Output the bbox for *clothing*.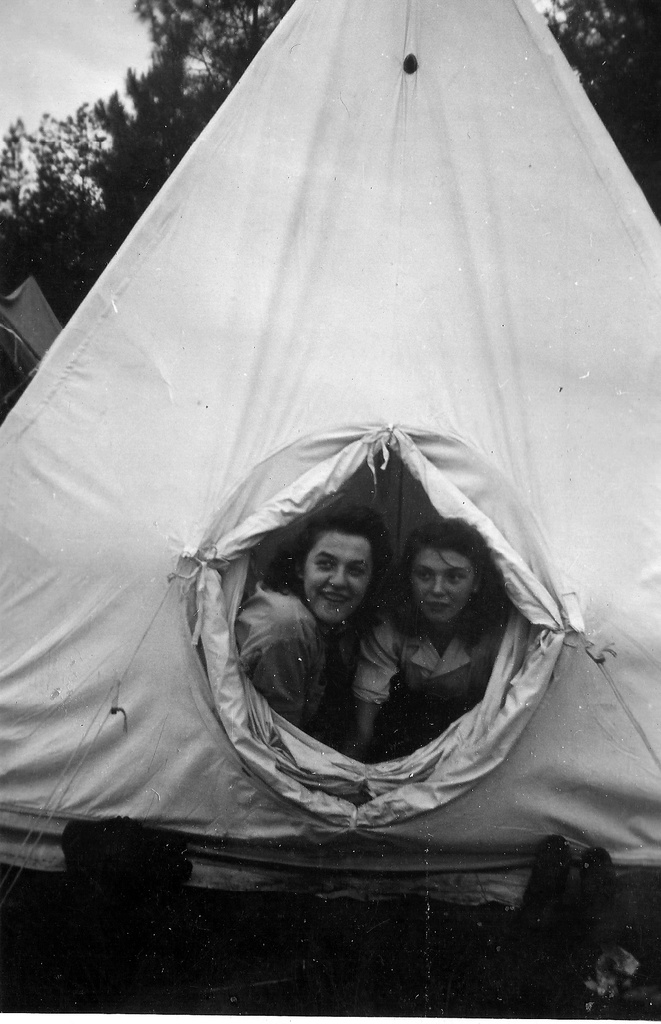
{"left": 230, "top": 580, "right": 356, "bottom": 755}.
